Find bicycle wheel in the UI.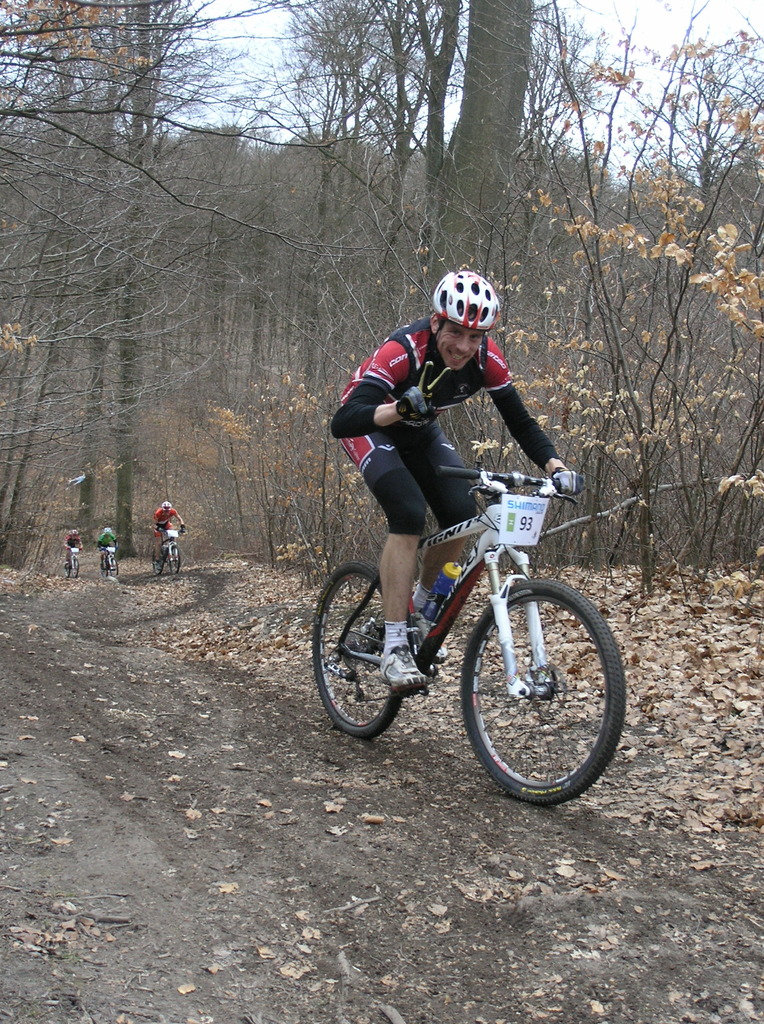
UI element at bbox=(68, 559, 85, 580).
